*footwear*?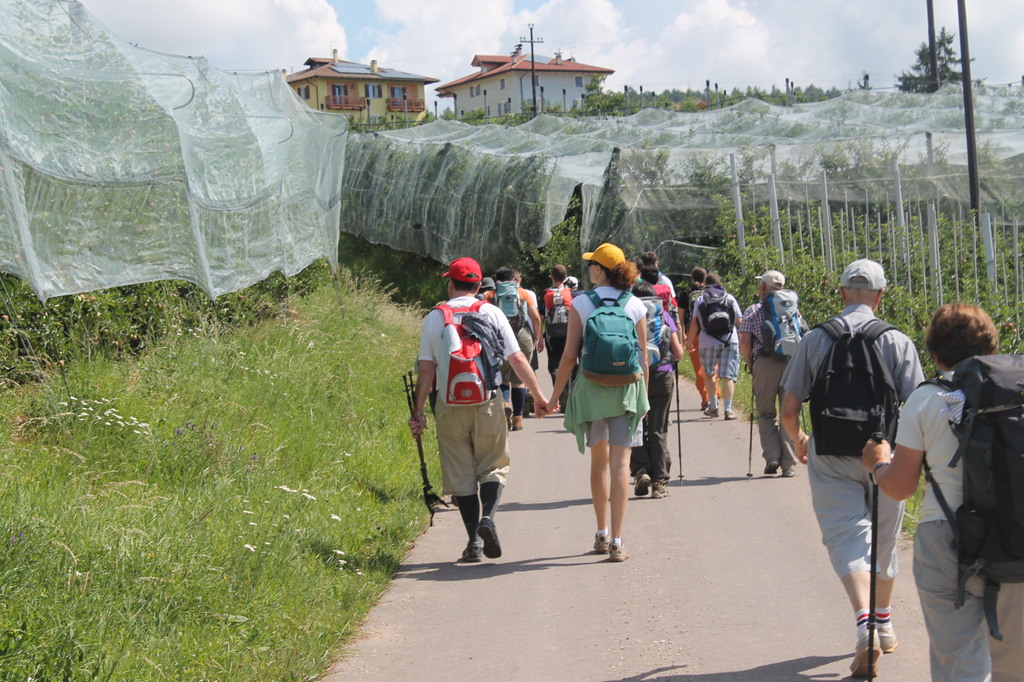
BBox(762, 461, 782, 477)
